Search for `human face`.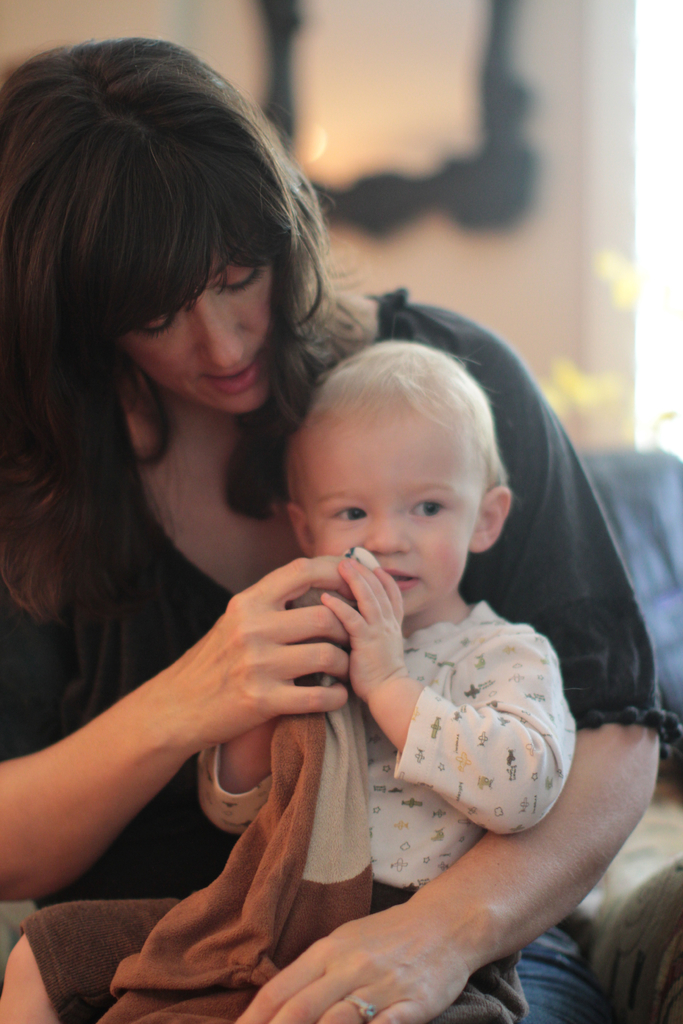
Found at crop(293, 424, 486, 616).
